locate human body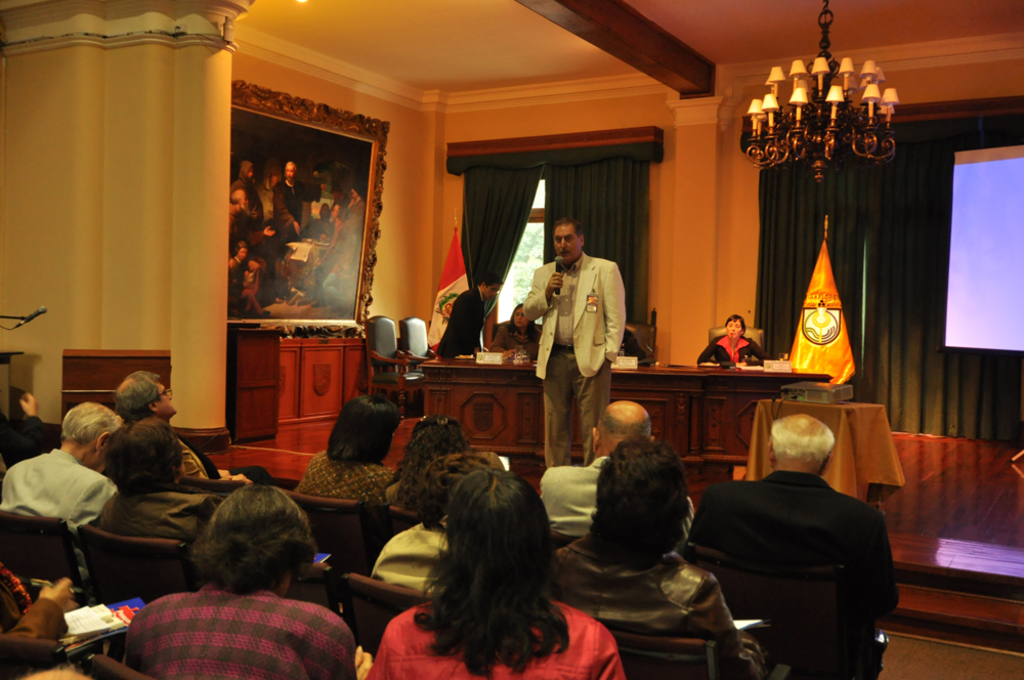
0/451/121/527
